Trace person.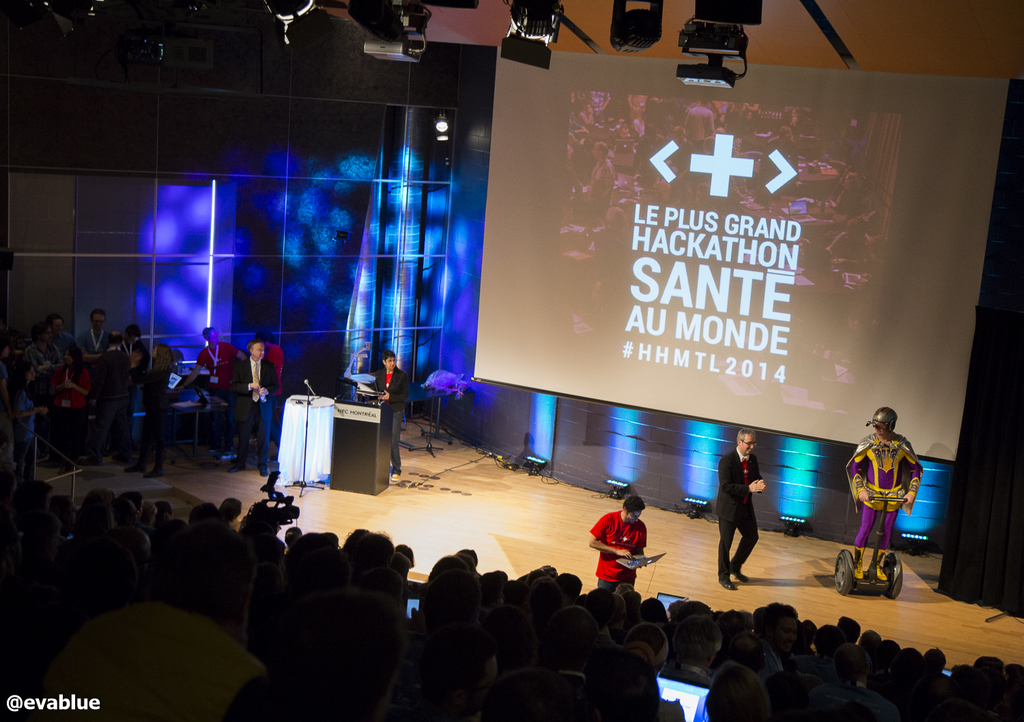
Traced to 335/535/398/623.
